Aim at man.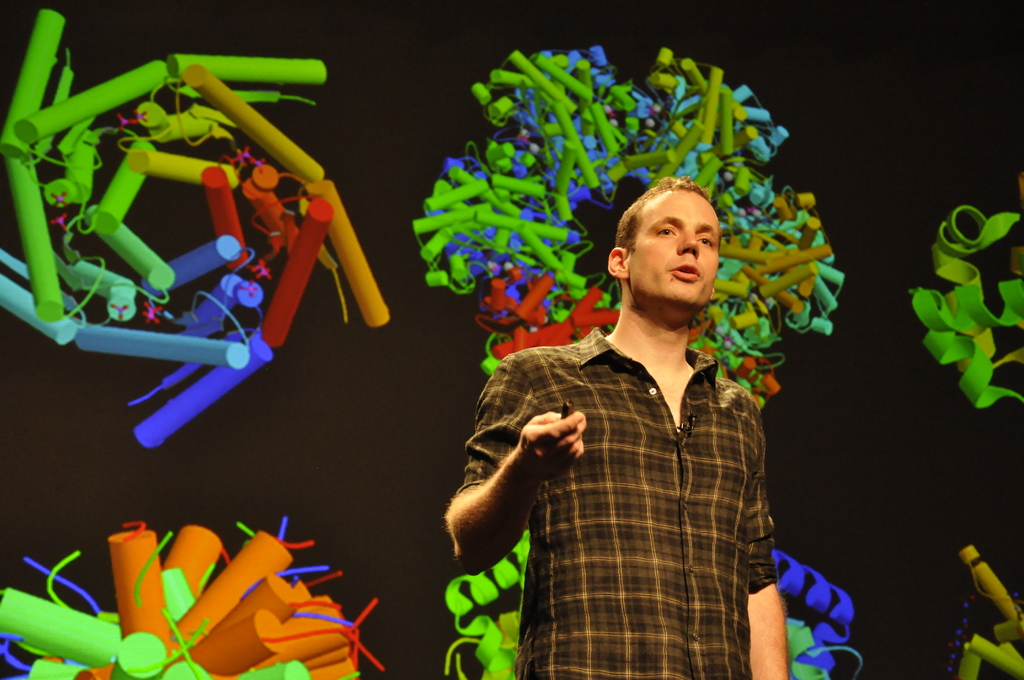
Aimed at left=476, top=161, right=804, bottom=661.
